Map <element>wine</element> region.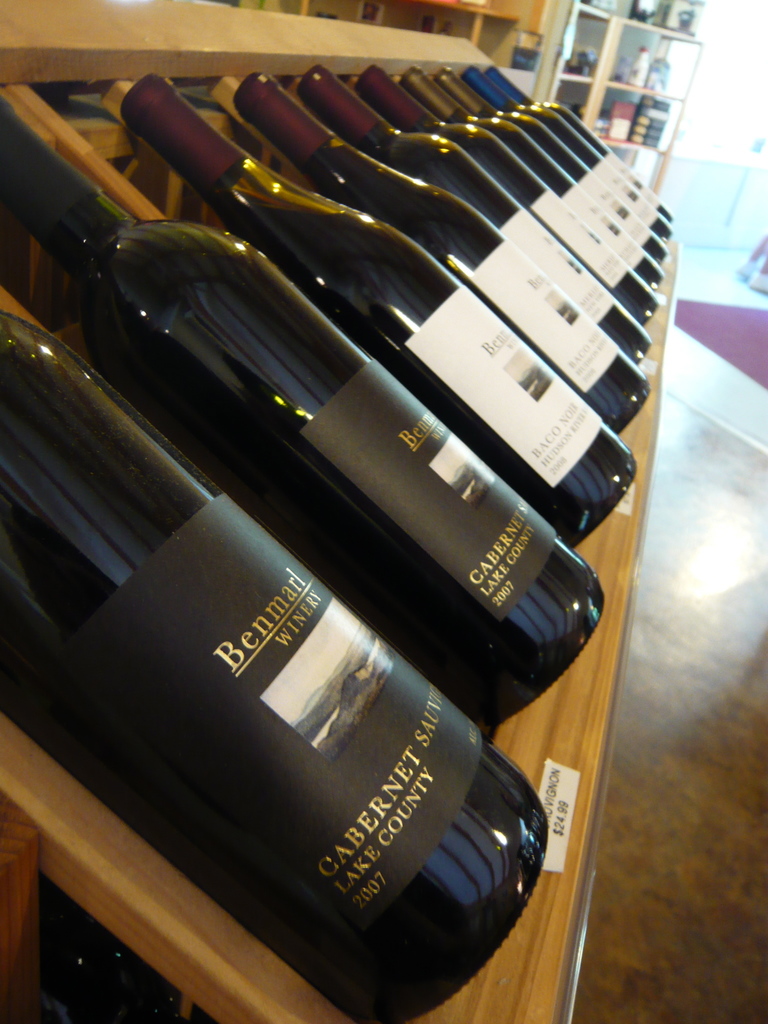
Mapped to 0, 98, 611, 724.
